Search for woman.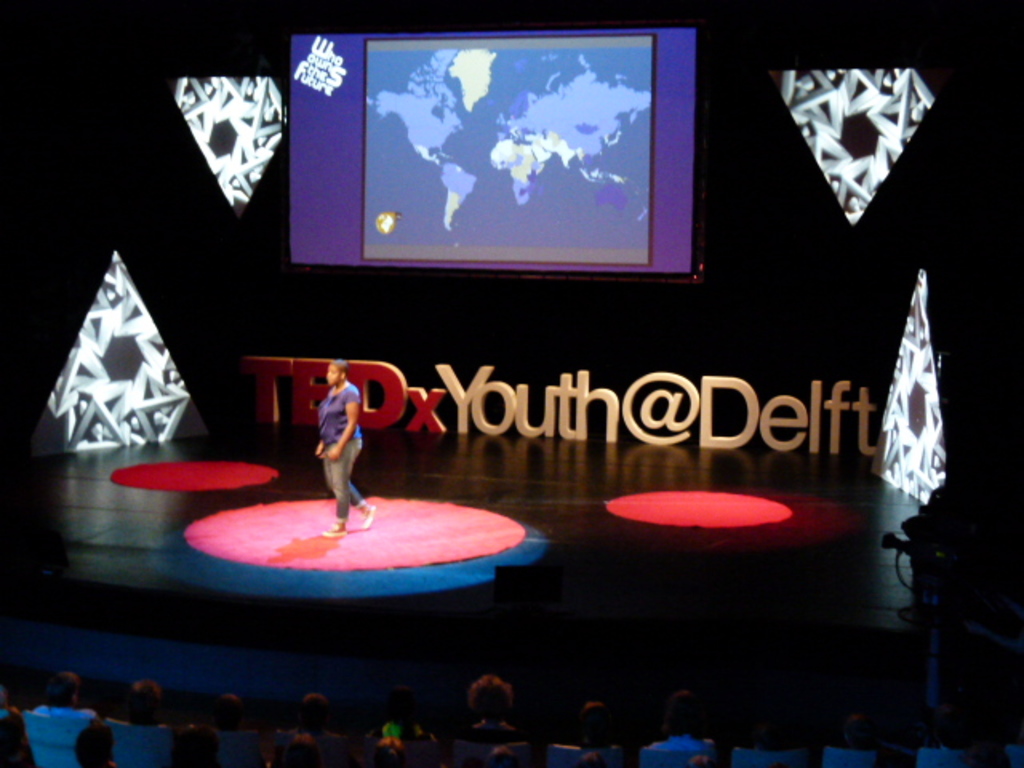
Found at Rect(122, 680, 166, 725).
